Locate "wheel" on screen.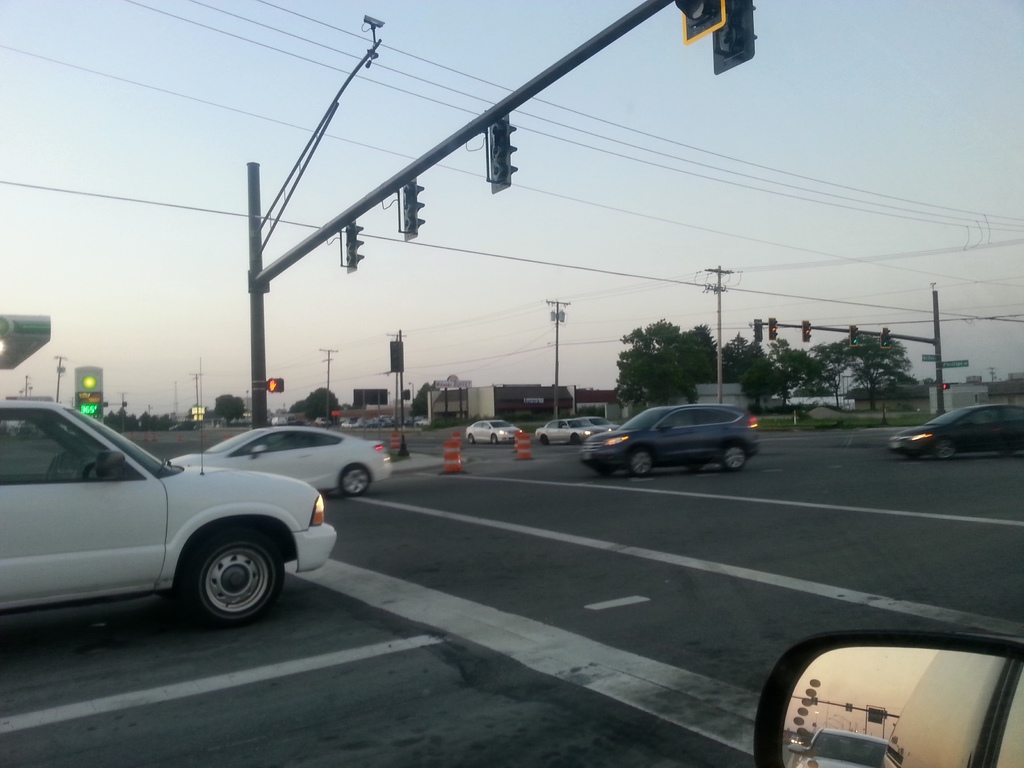
On screen at (687, 463, 703, 474).
